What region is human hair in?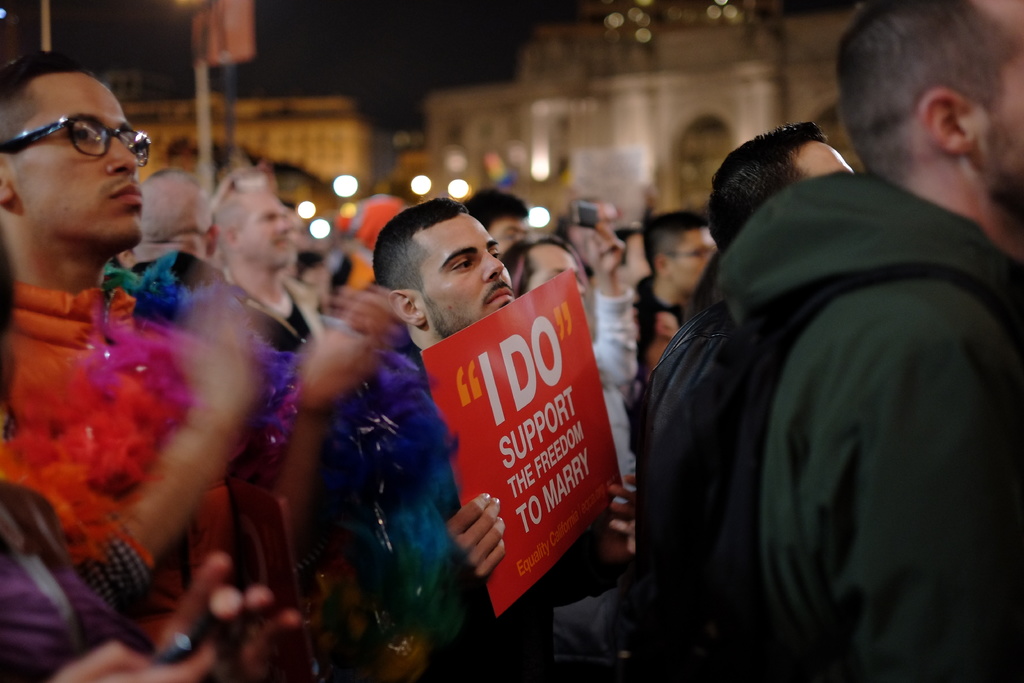
[left=0, top=48, right=97, bottom=178].
